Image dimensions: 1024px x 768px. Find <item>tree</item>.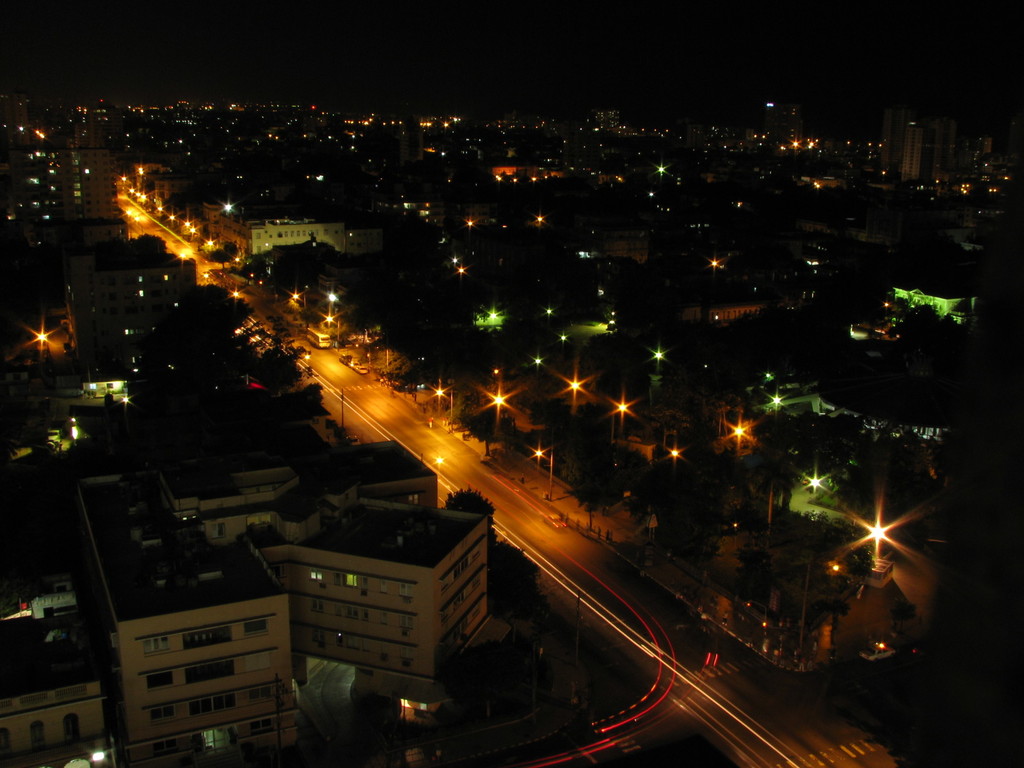
{"x1": 443, "y1": 483, "x2": 493, "y2": 541}.
